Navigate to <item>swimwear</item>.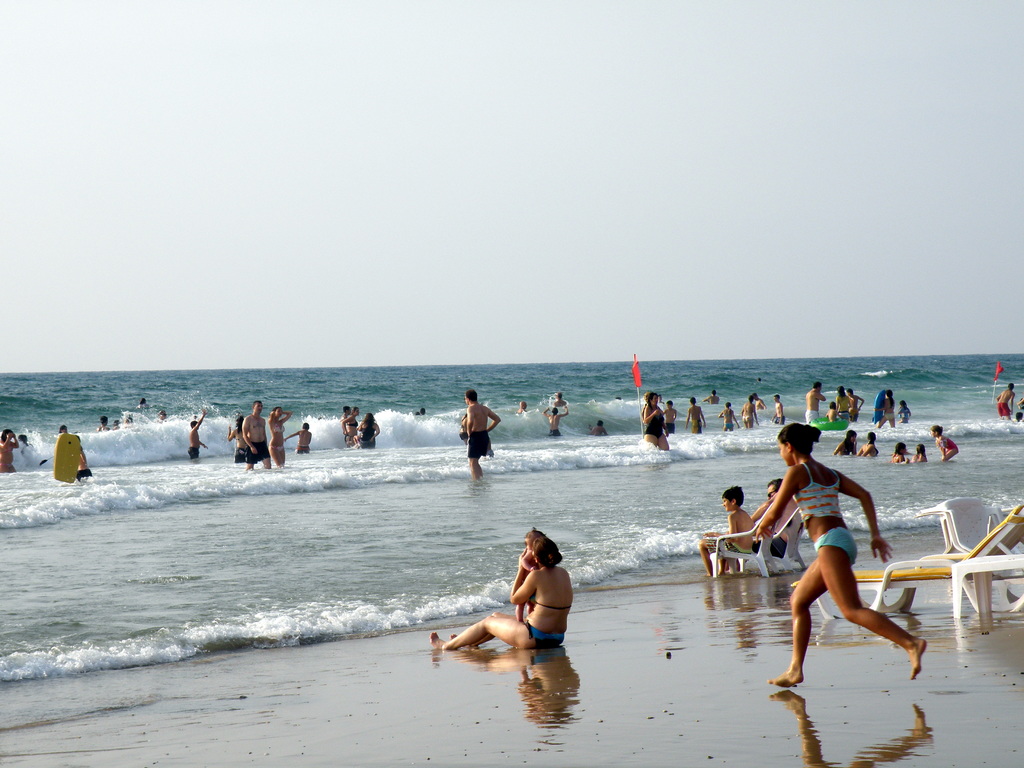
Navigation target: l=346, t=420, r=355, b=428.
